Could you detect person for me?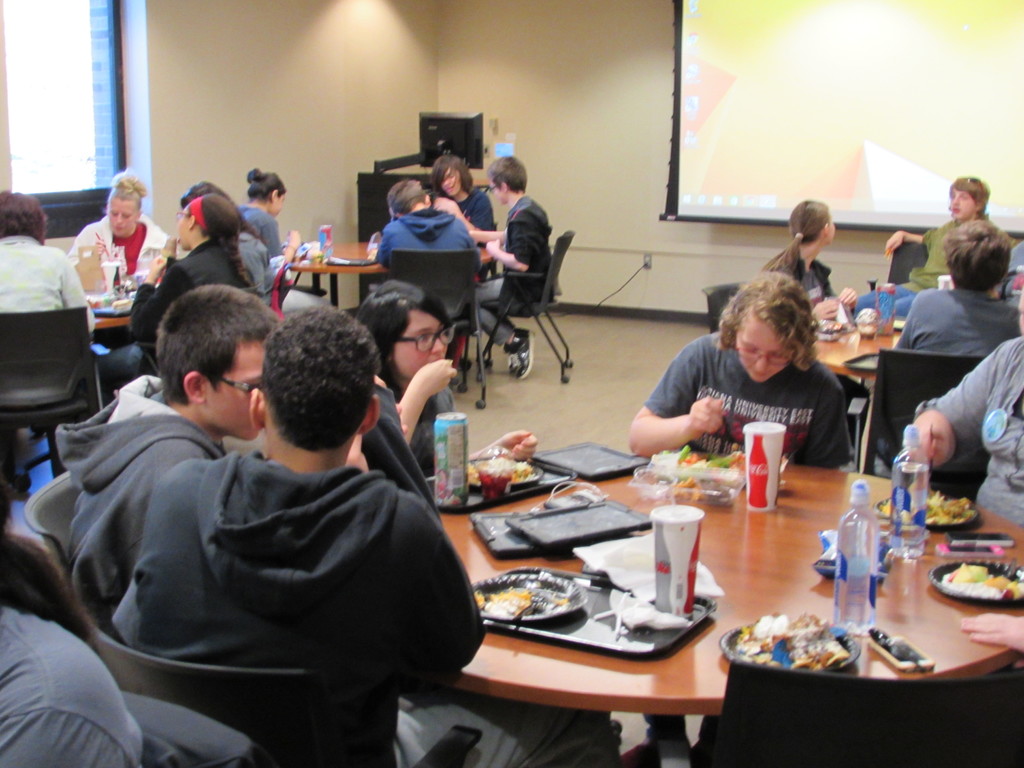
Detection result: left=355, top=269, right=461, bottom=511.
